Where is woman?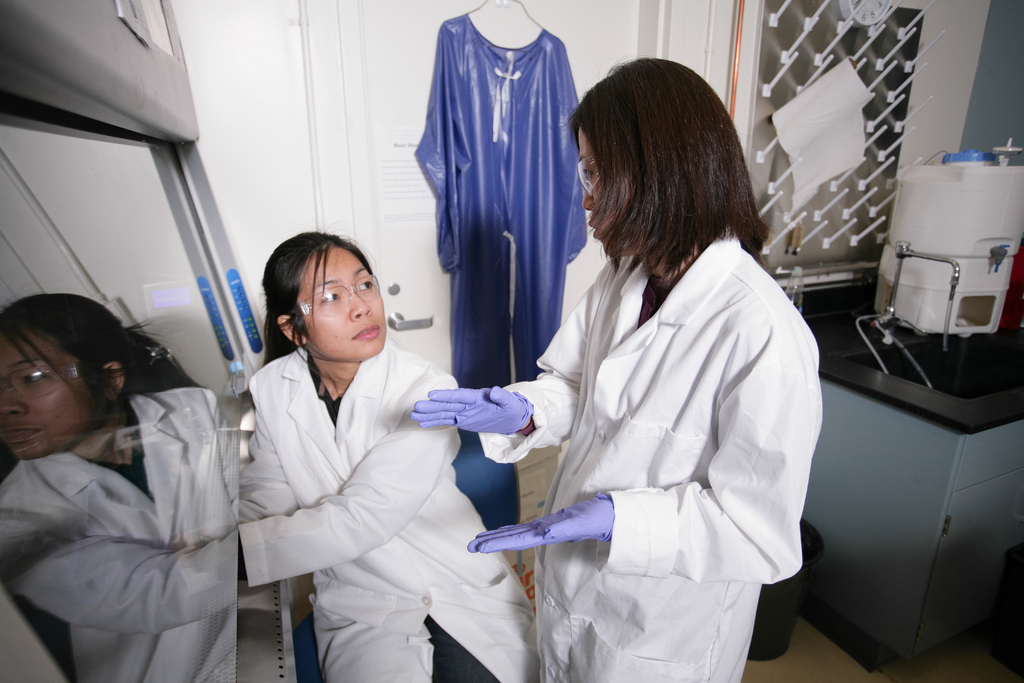
rect(227, 228, 545, 682).
